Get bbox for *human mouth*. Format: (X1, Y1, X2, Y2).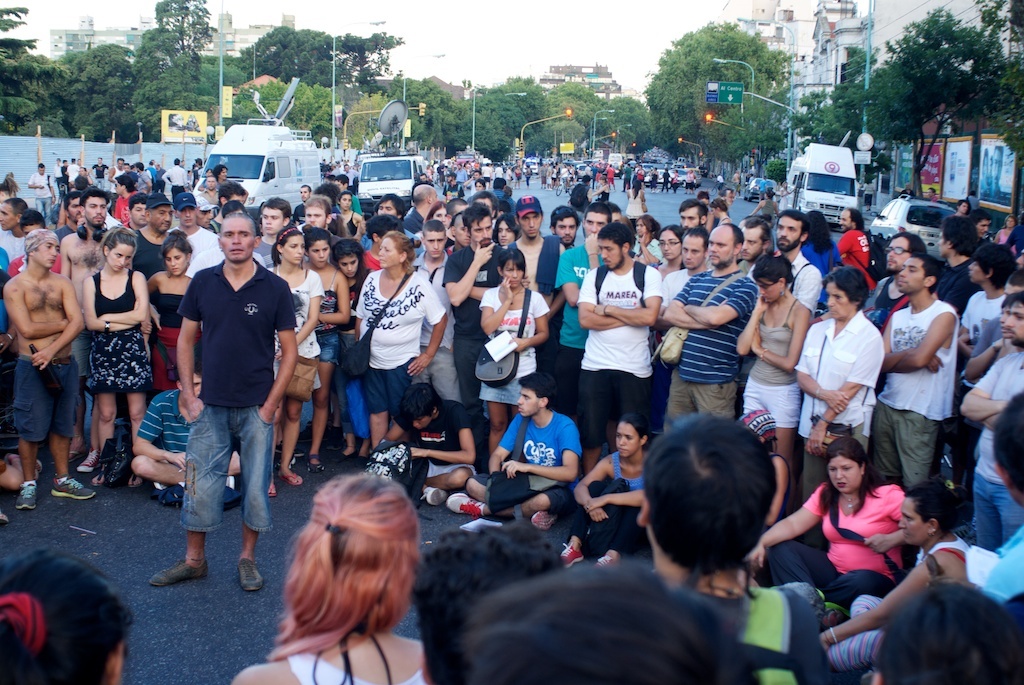
(377, 255, 385, 265).
